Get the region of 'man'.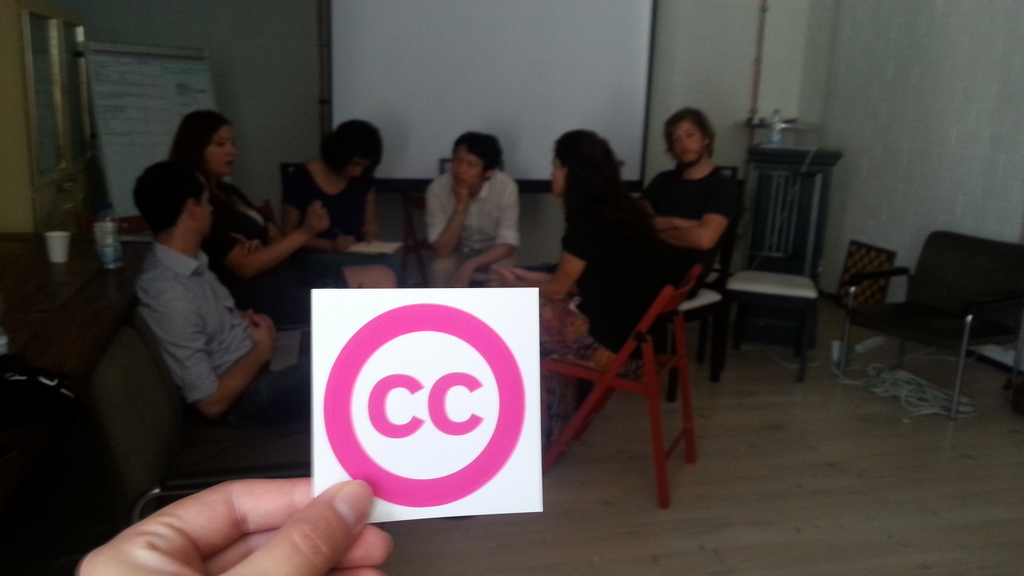
pyautogui.locateOnScreen(419, 126, 514, 295).
